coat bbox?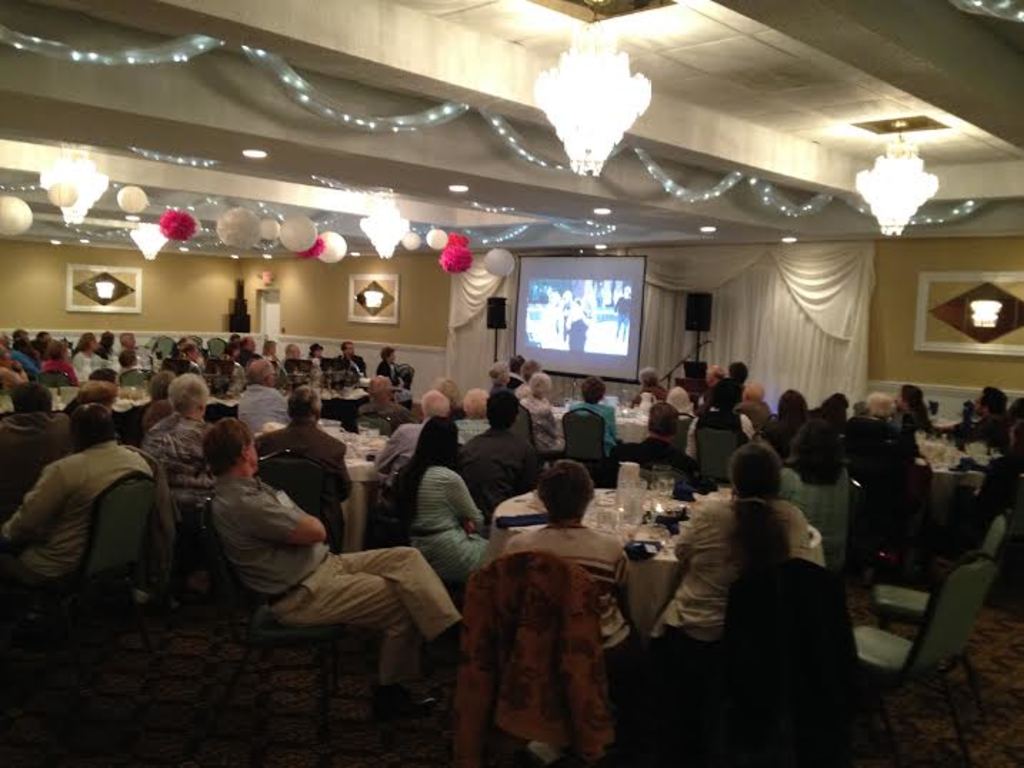
l=337, t=353, r=368, b=378
